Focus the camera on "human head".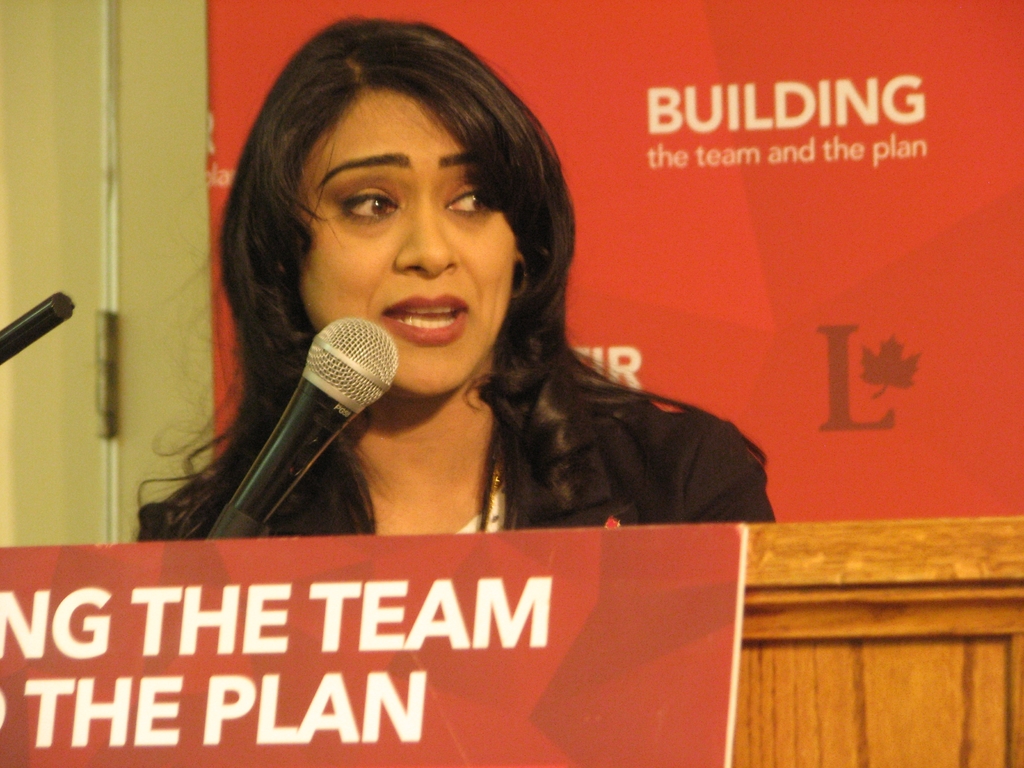
Focus region: locate(255, 36, 552, 372).
